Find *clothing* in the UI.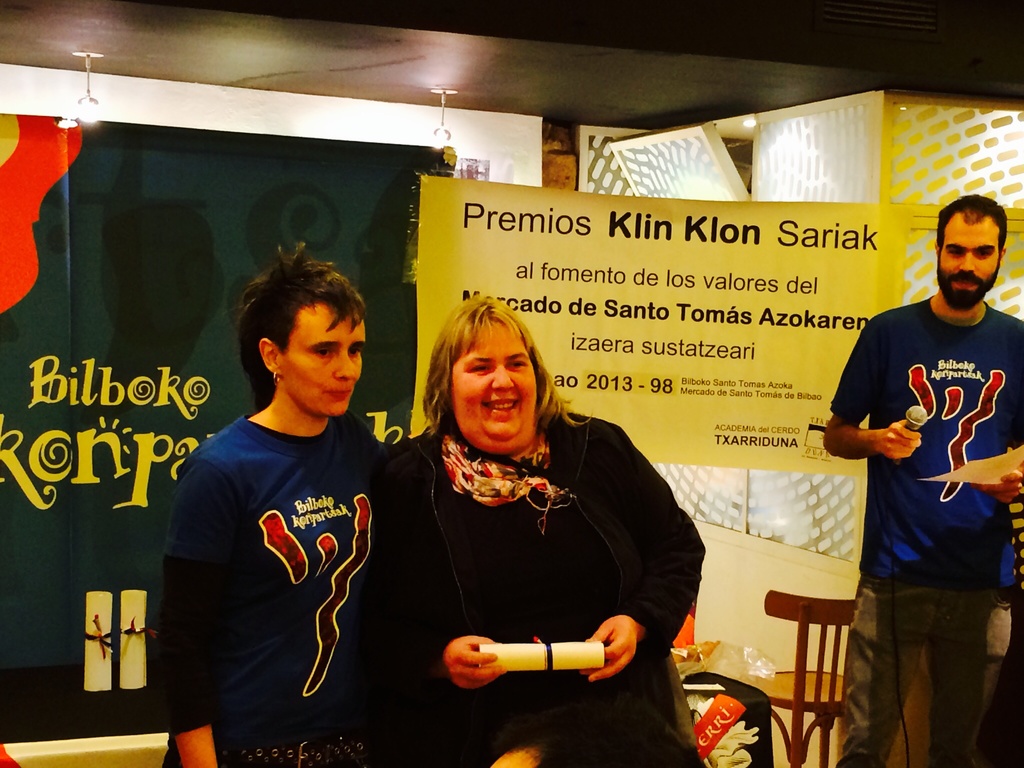
UI element at x1=408, y1=409, x2=711, y2=767.
